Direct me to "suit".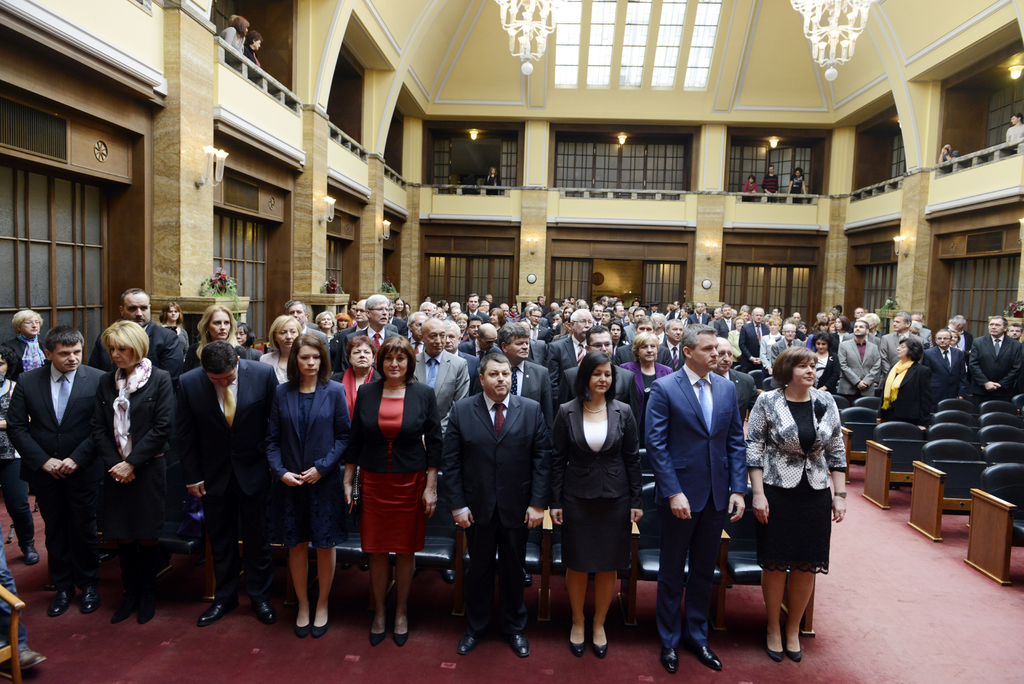
Direction: bbox=(476, 362, 545, 411).
